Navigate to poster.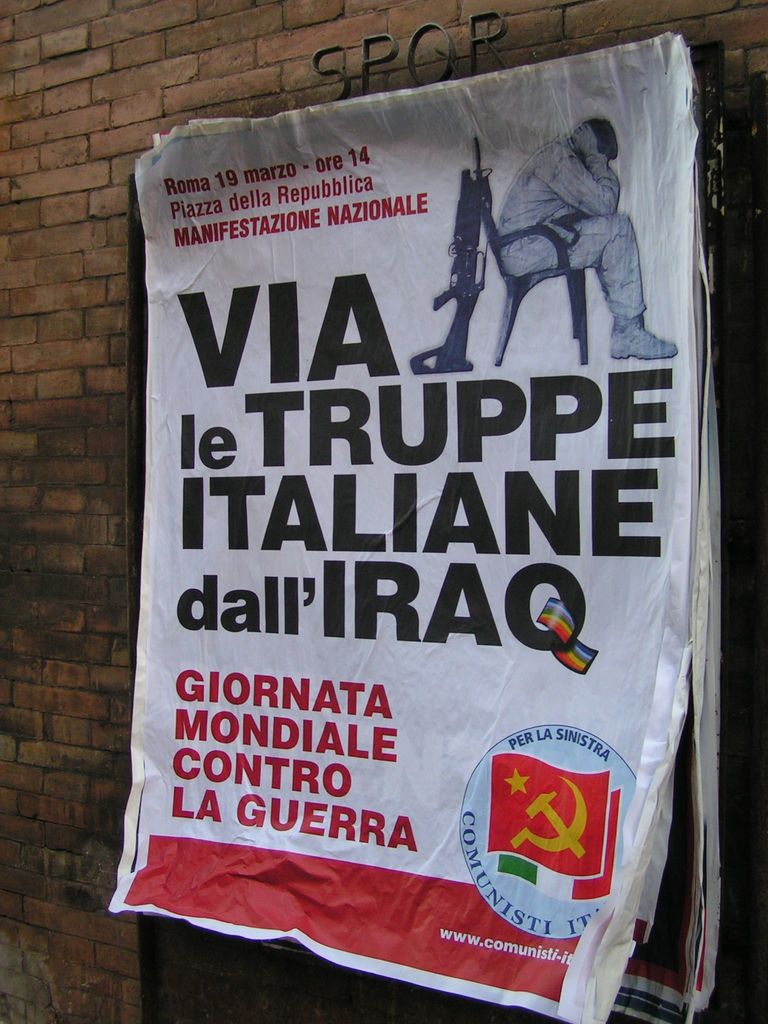
Navigation target: BBox(107, 33, 707, 1023).
